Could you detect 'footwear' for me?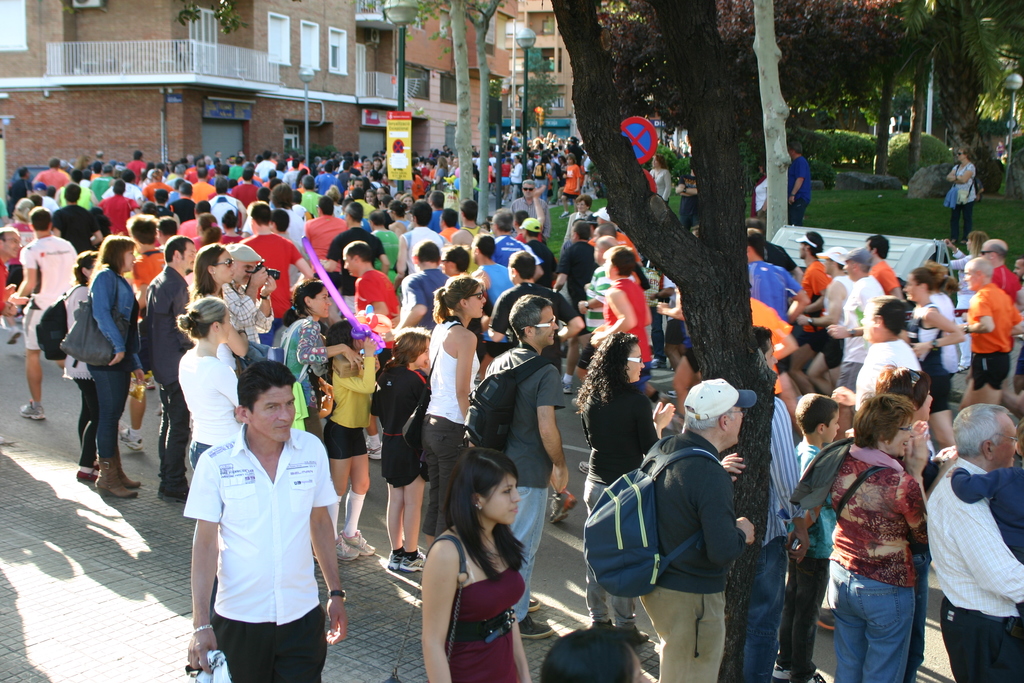
Detection result: locate(118, 420, 145, 450).
